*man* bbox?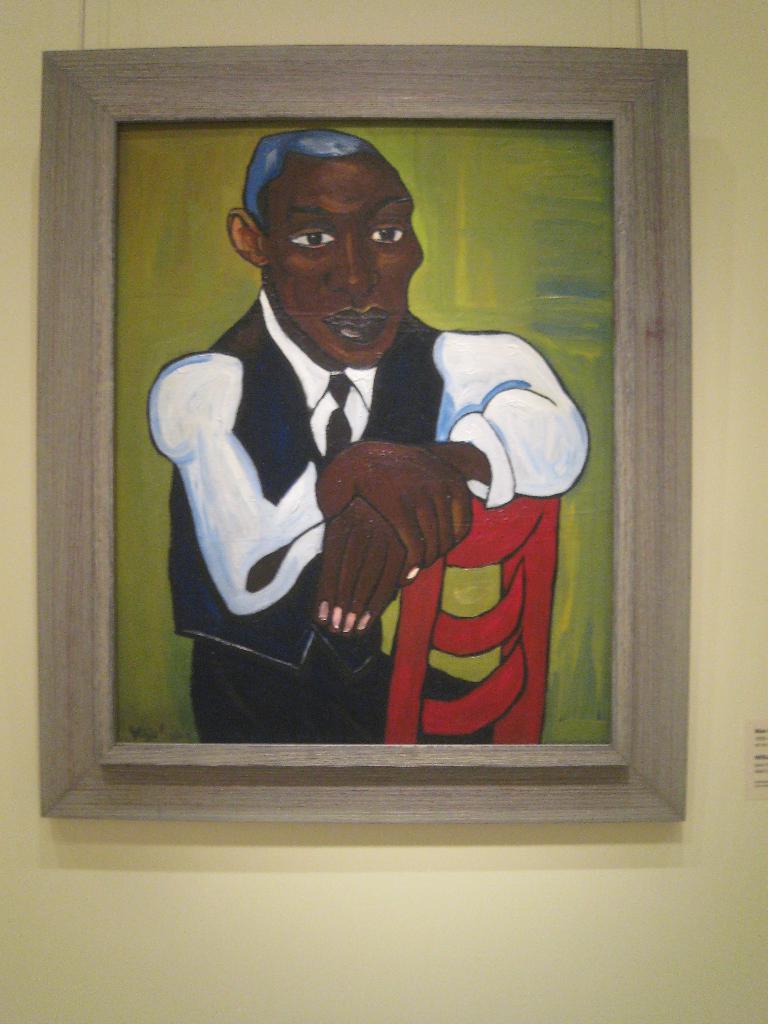
bbox=(140, 157, 580, 719)
